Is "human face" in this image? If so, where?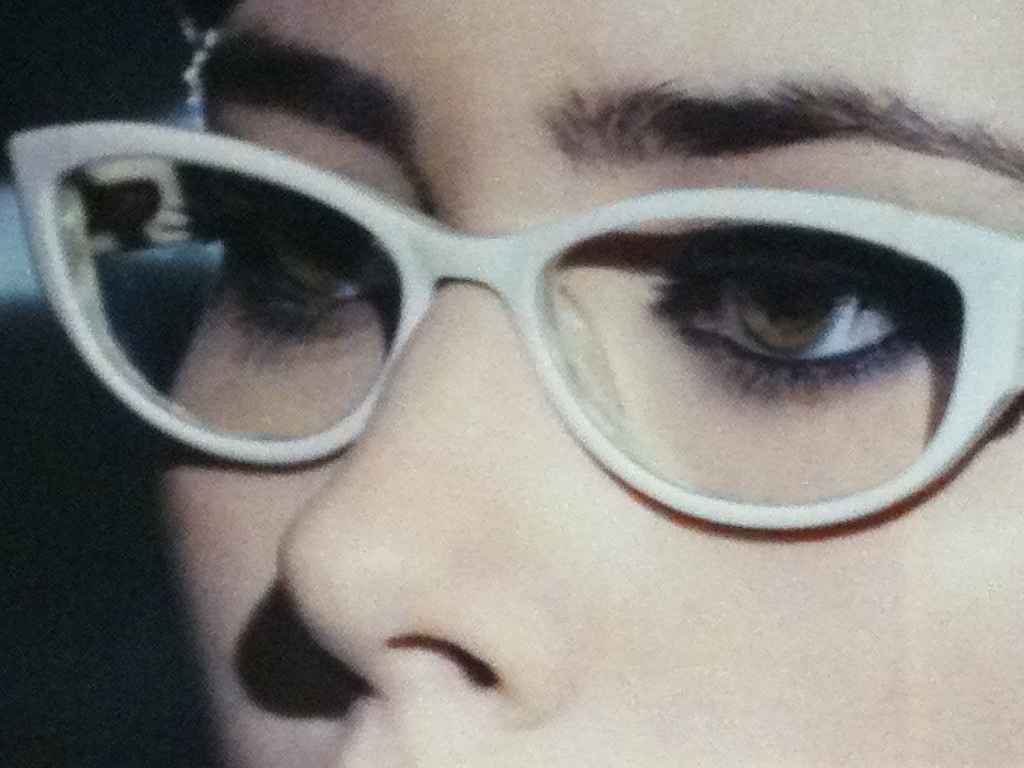
Yes, at bbox(151, 0, 1023, 767).
